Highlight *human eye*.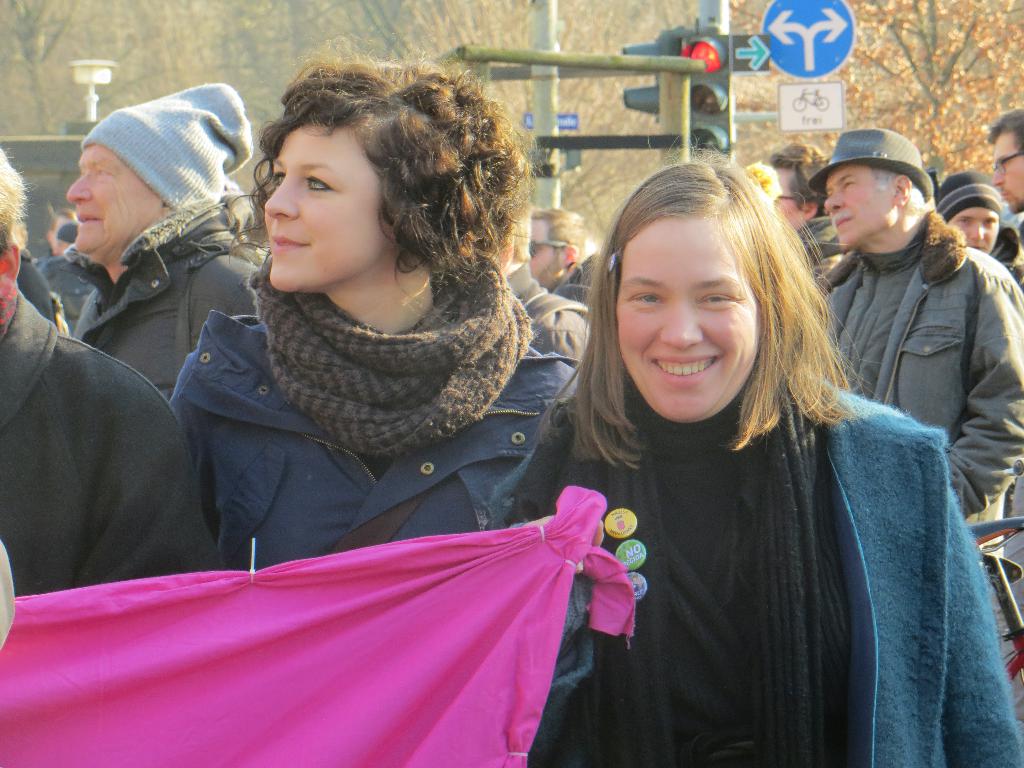
Highlighted region: BBox(305, 172, 333, 197).
